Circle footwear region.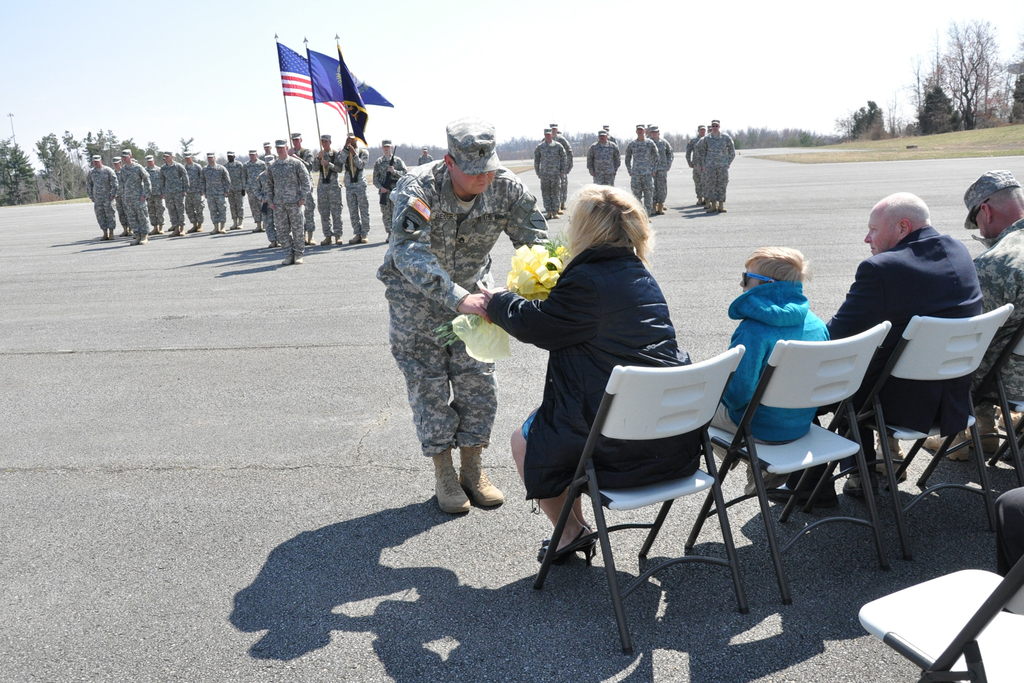
Region: (left=878, top=448, right=907, bottom=487).
